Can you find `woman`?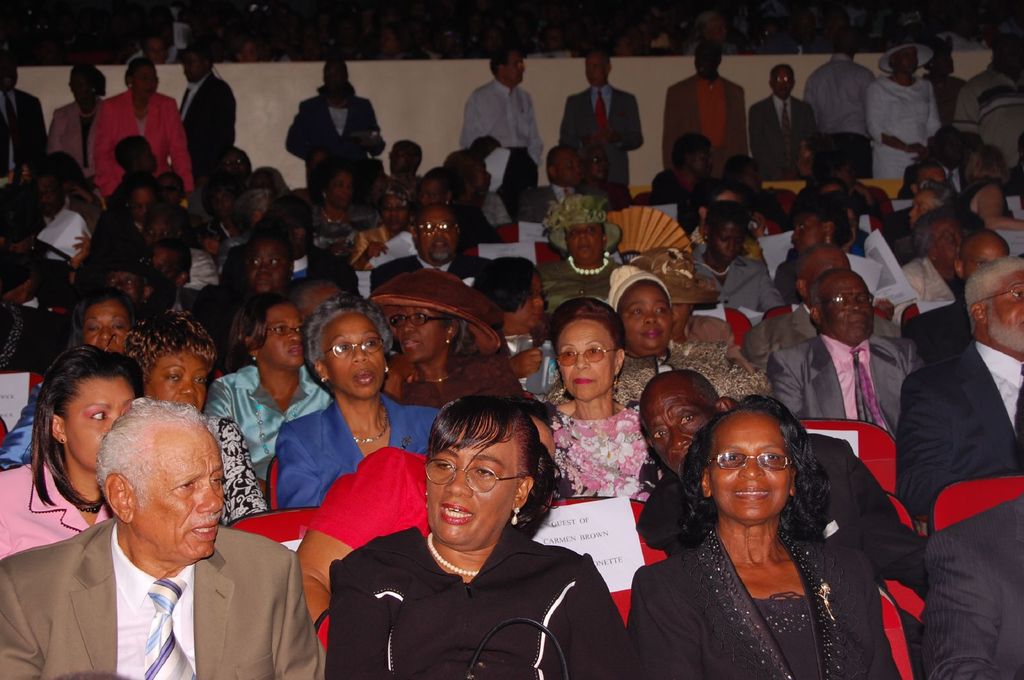
Yes, bounding box: x1=607 y1=260 x2=769 y2=411.
